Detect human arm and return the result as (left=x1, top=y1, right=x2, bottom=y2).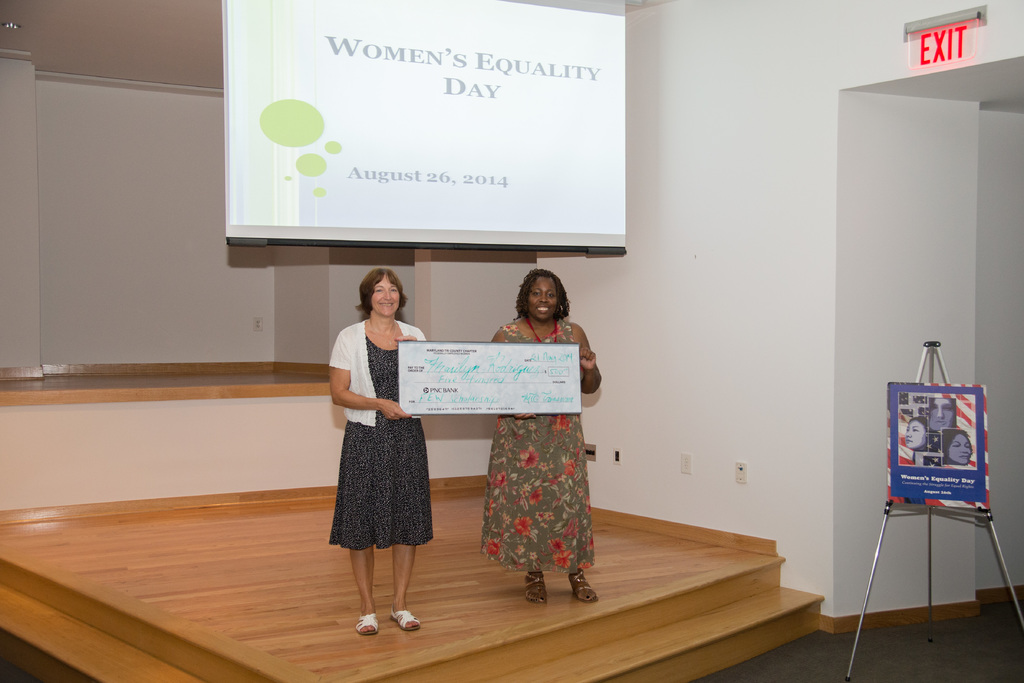
(left=395, top=334, right=430, bottom=342).
